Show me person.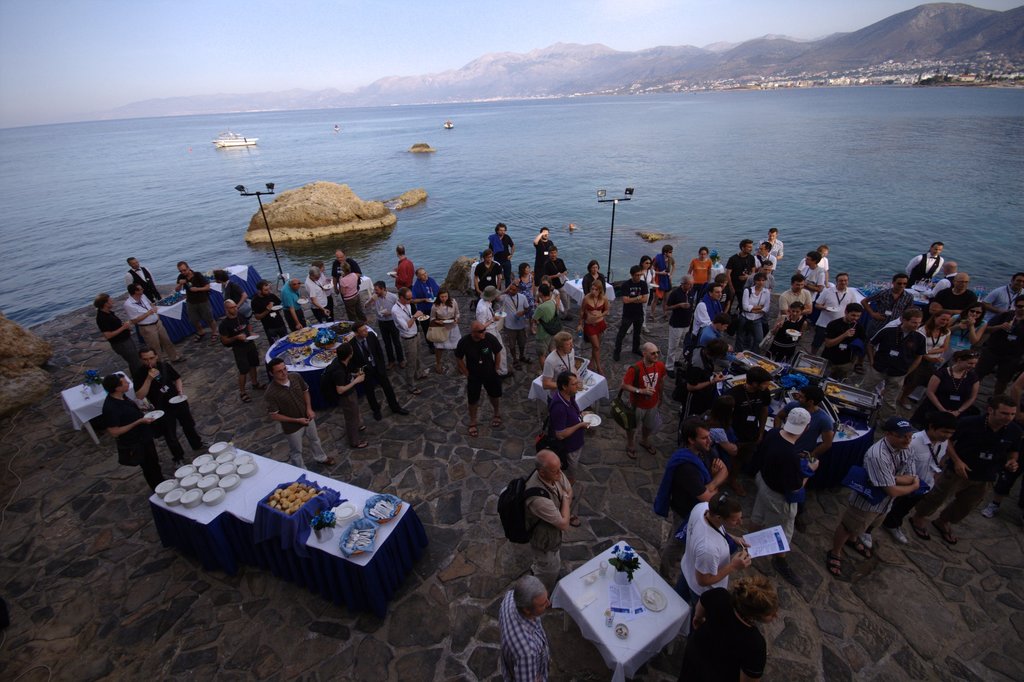
person is here: x1=496, y1=572, x2=554, y2=681.
